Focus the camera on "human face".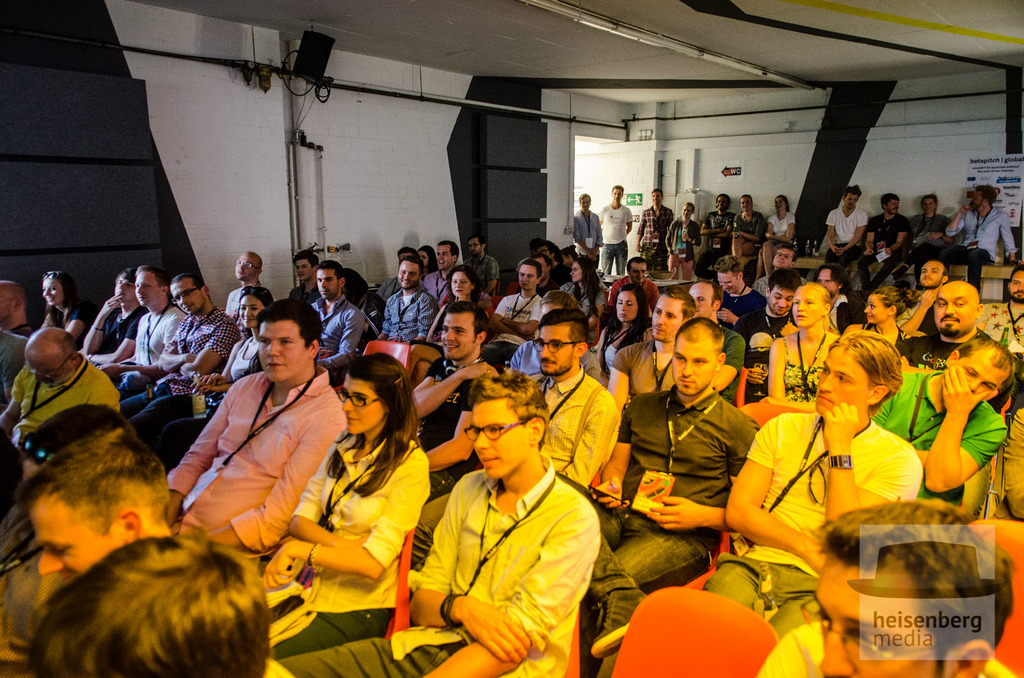
Focus region: bbox=[42, 274, 63, 306].
